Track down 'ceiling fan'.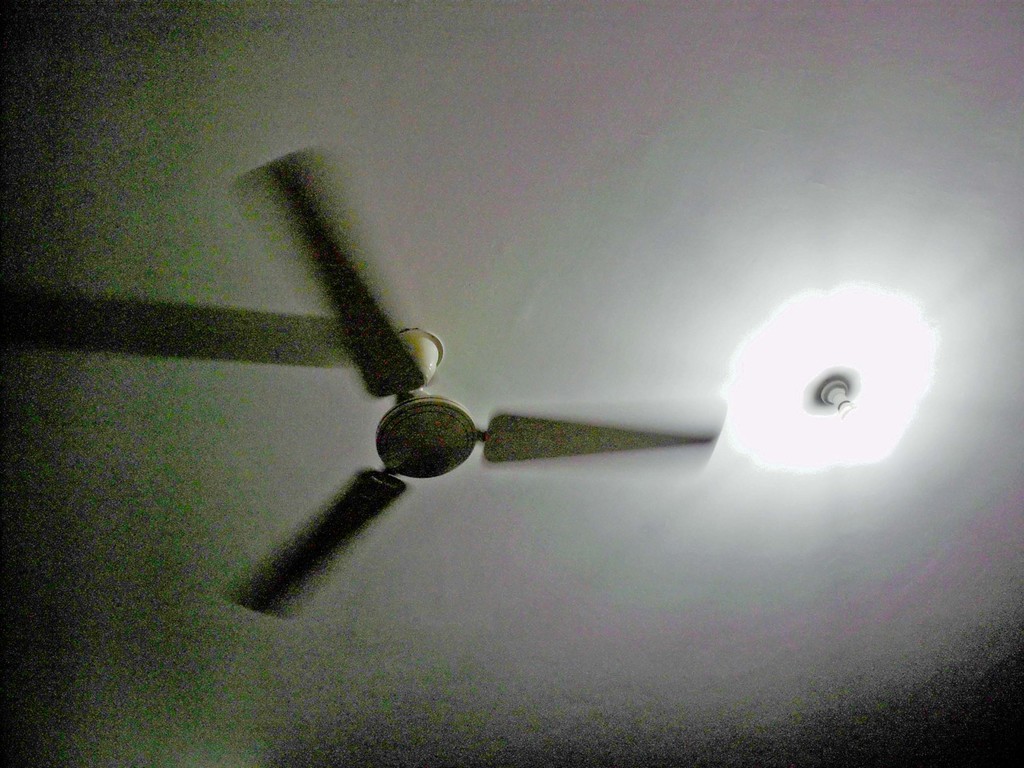
Tracked to 222,150,724,619.
